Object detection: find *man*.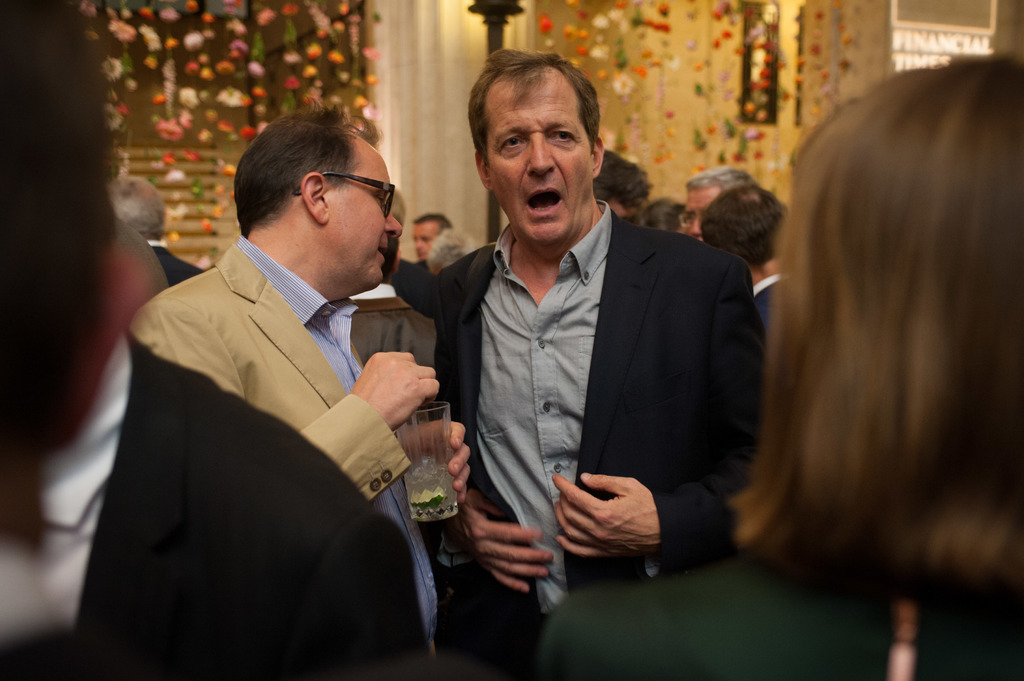
select_region(590, 151, 653, 227).
